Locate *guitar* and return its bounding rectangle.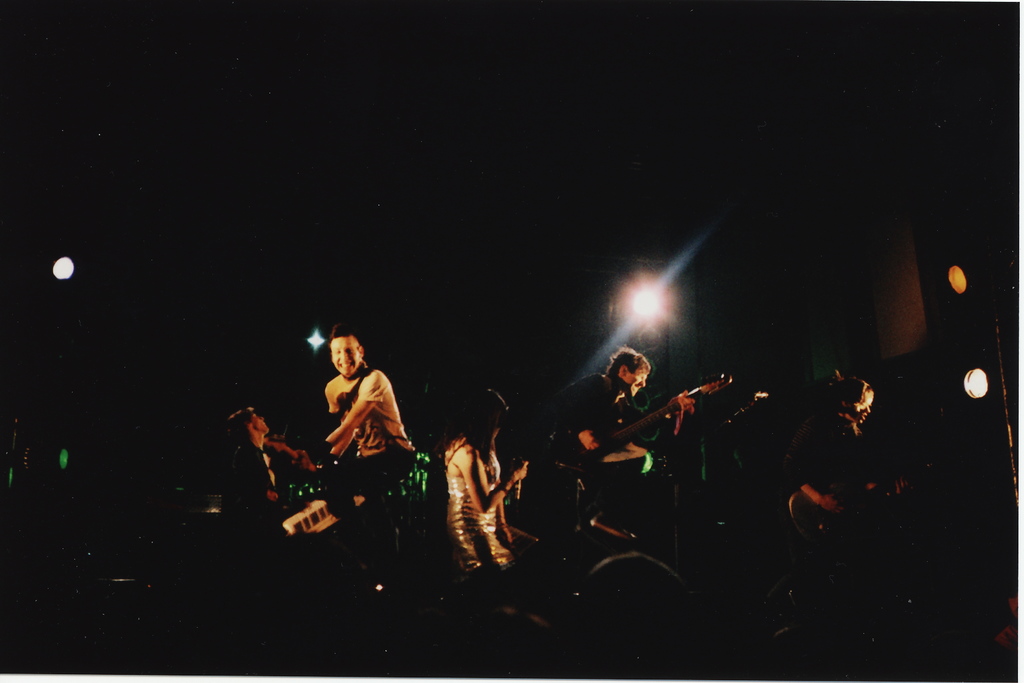
box=[561, 370, 741, 470].
